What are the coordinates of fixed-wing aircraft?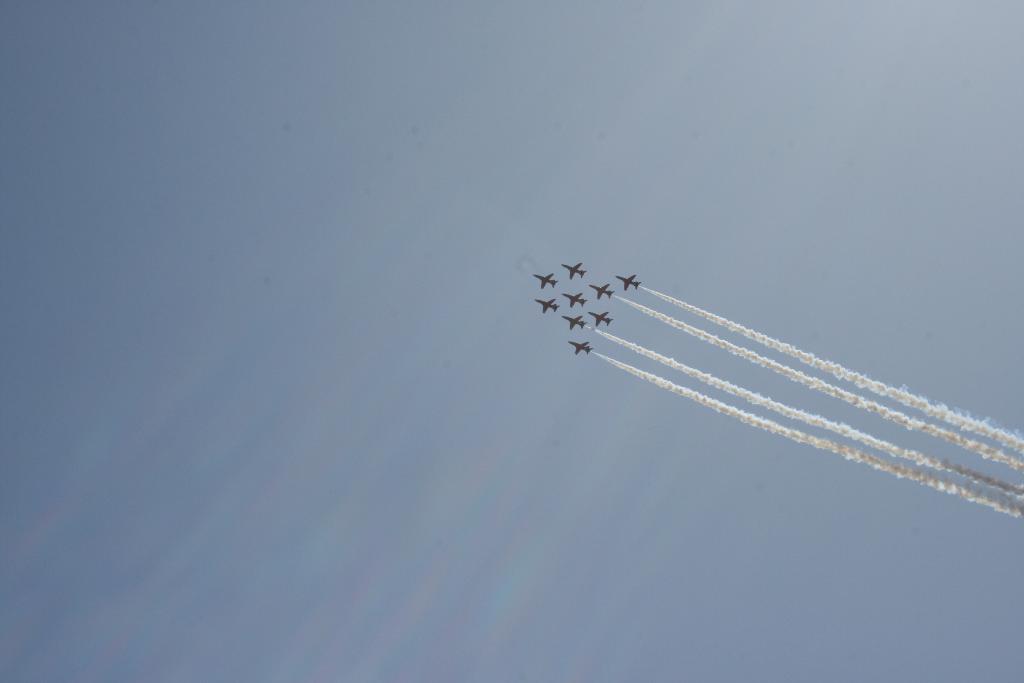
bbox=(538, 299, 559, 315).
